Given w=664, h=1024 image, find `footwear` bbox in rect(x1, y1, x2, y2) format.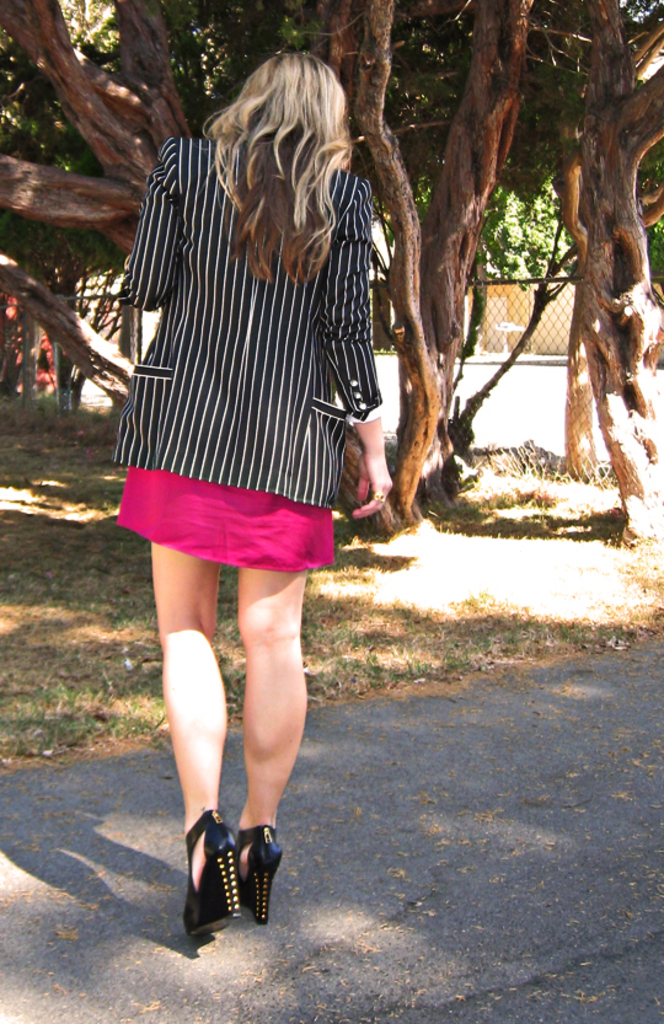
rect(239, 824, 284, 923).
